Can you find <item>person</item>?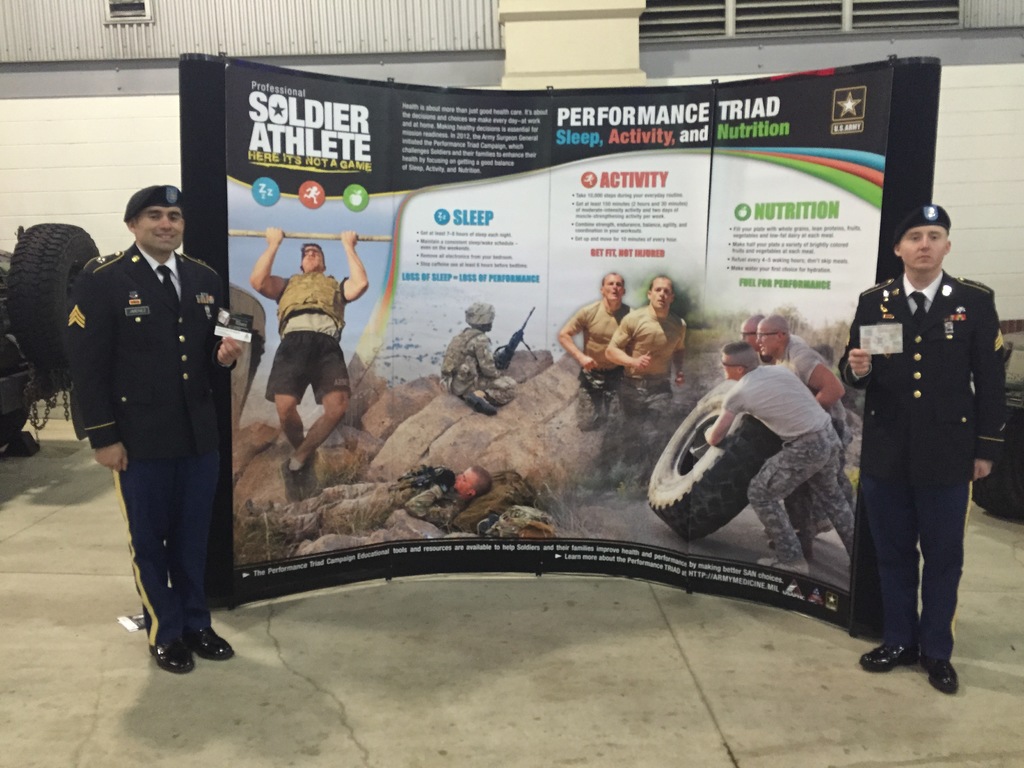
Yes, bounding box: [604, 276, 688, 458].
